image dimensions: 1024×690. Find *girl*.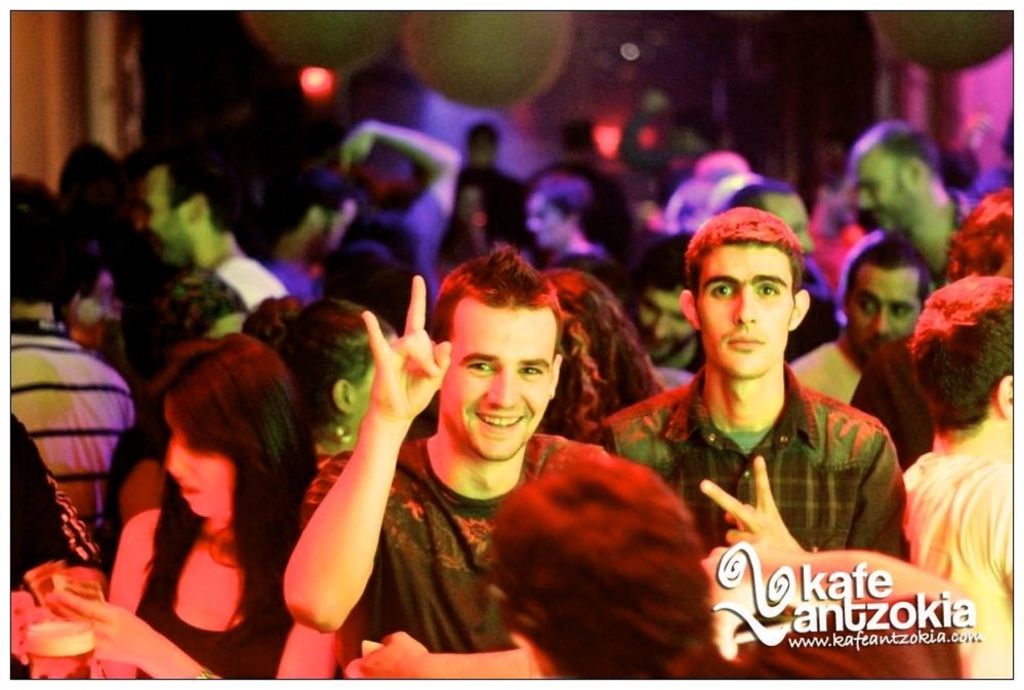
left=7, top=334, right=351, bottom=682.
